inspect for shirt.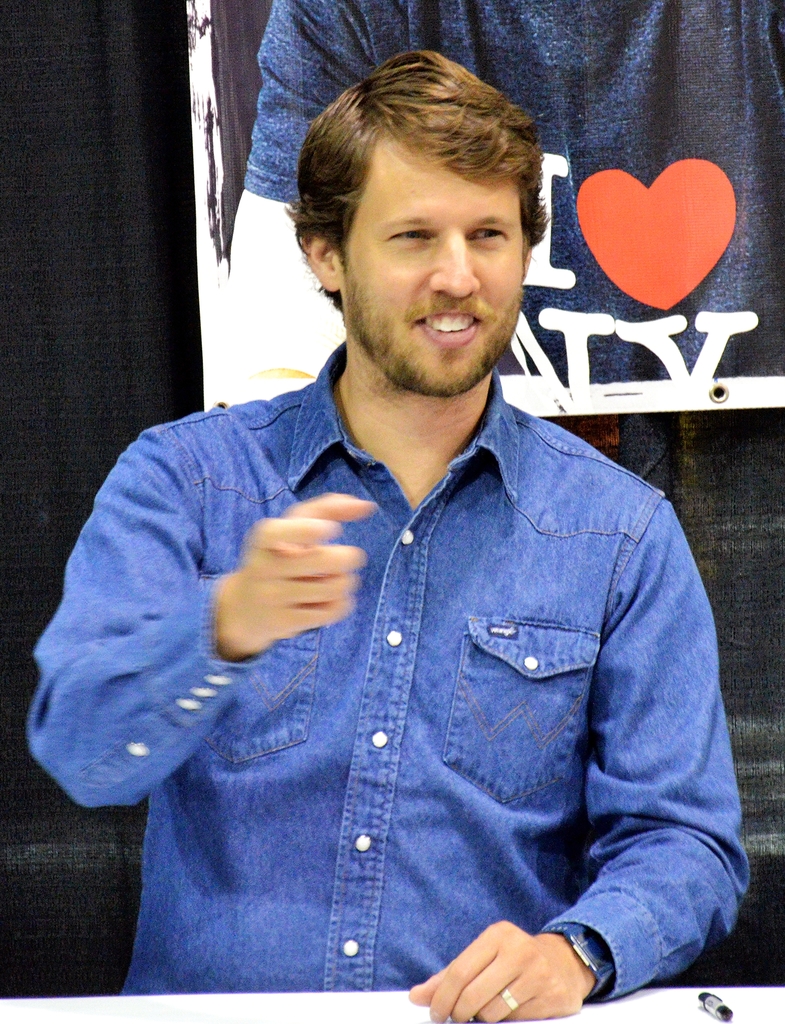
Inspection: bbox=(26, 344, 748, 986).
